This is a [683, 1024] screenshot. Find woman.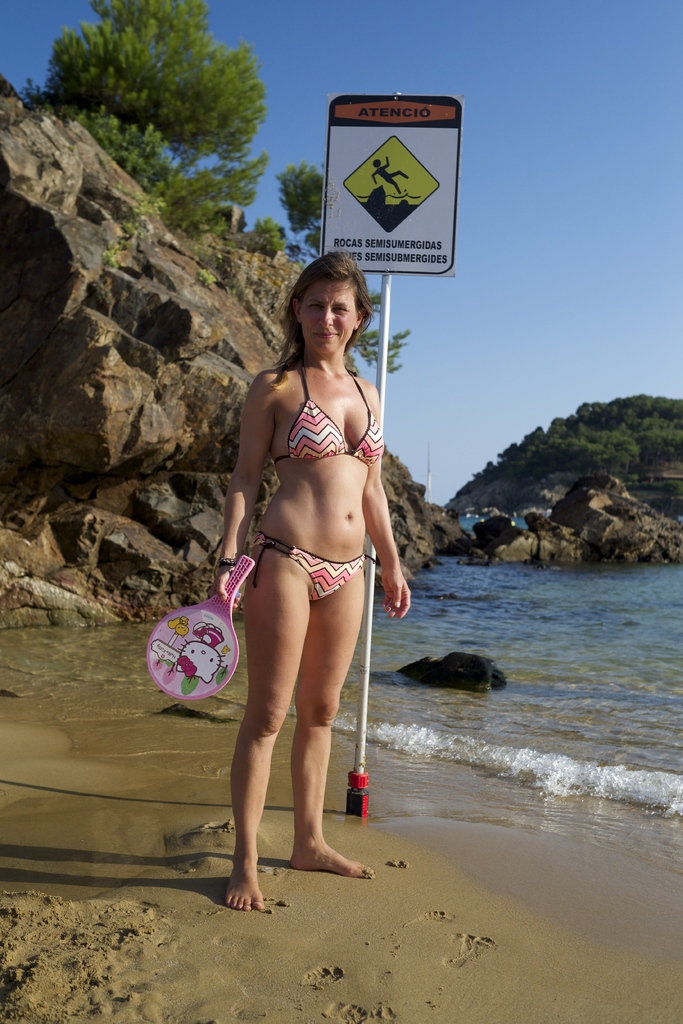
Bounding box: bbox=[222, 259, 414, 915].
